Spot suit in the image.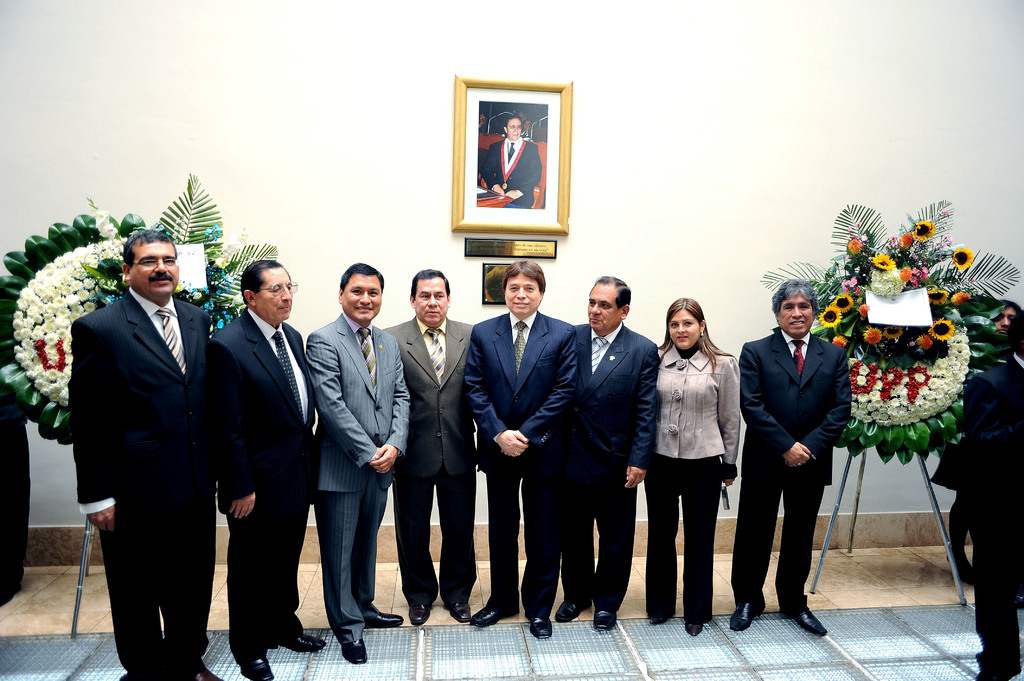
suit found at box(483, 134, 540, 209).
